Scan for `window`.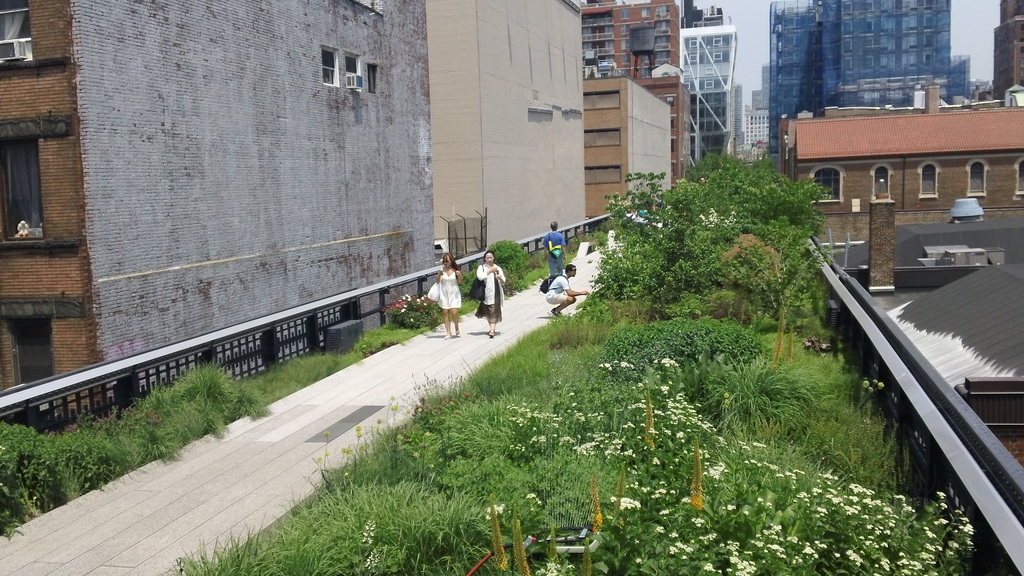
Scan result: [655,40,673,62].
